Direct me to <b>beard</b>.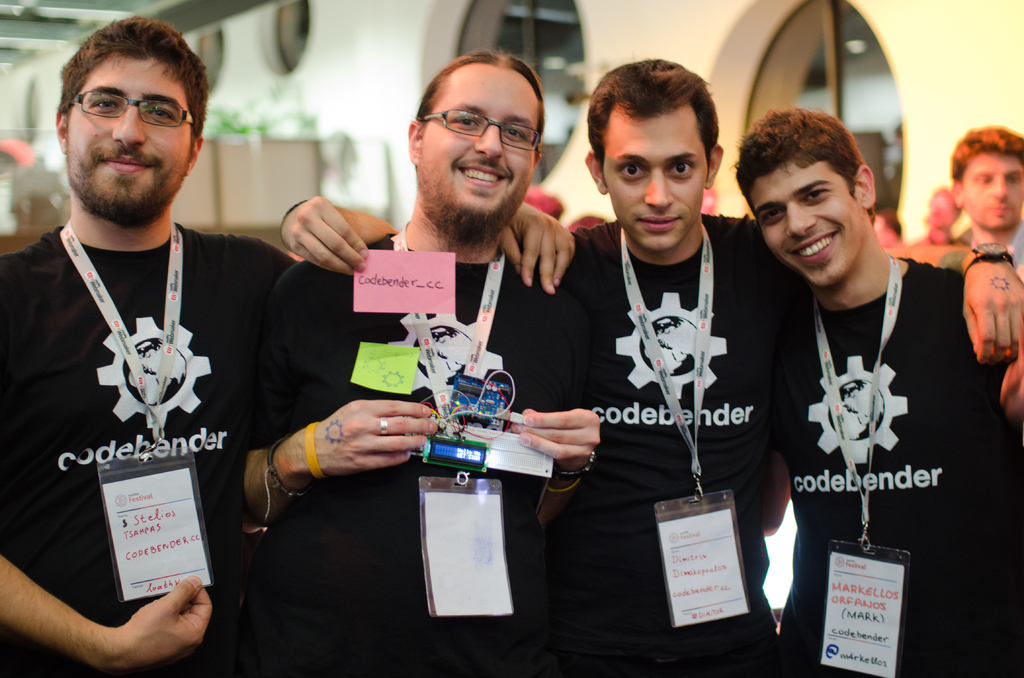
Direction: <region>414, 155, 530, 241</region>.
